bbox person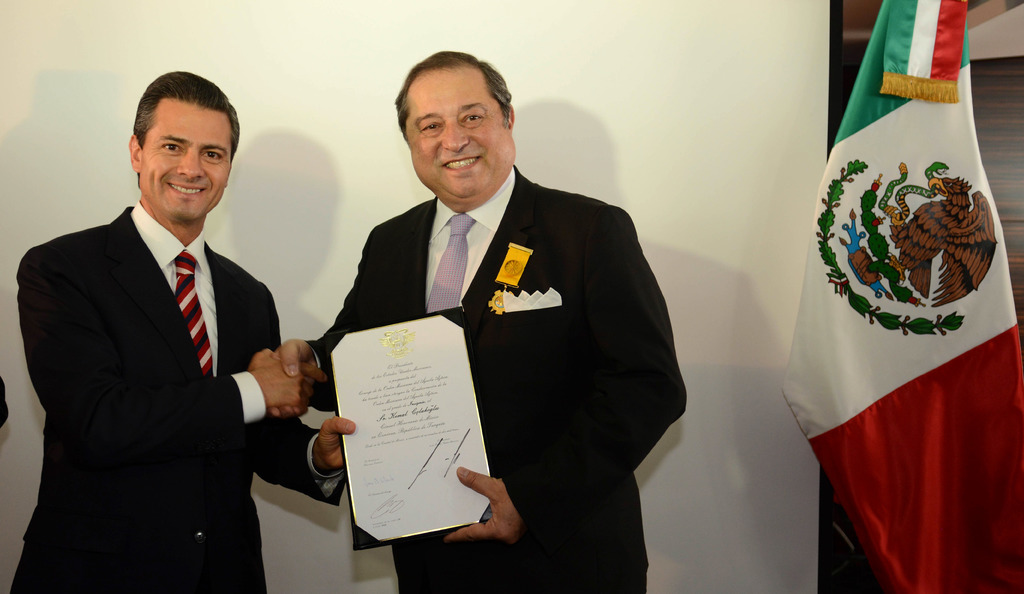
x1=262 y1=46 x2=688 y2=586
